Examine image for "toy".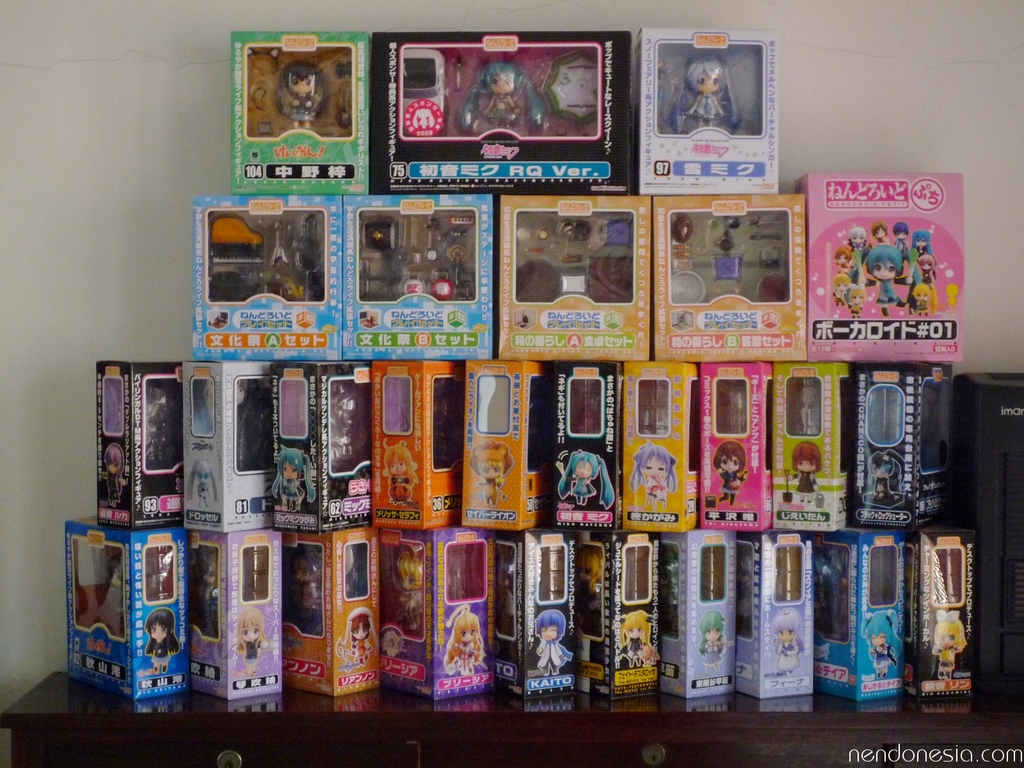
Examination result: <region>543, 51, 599, 129</region>.
